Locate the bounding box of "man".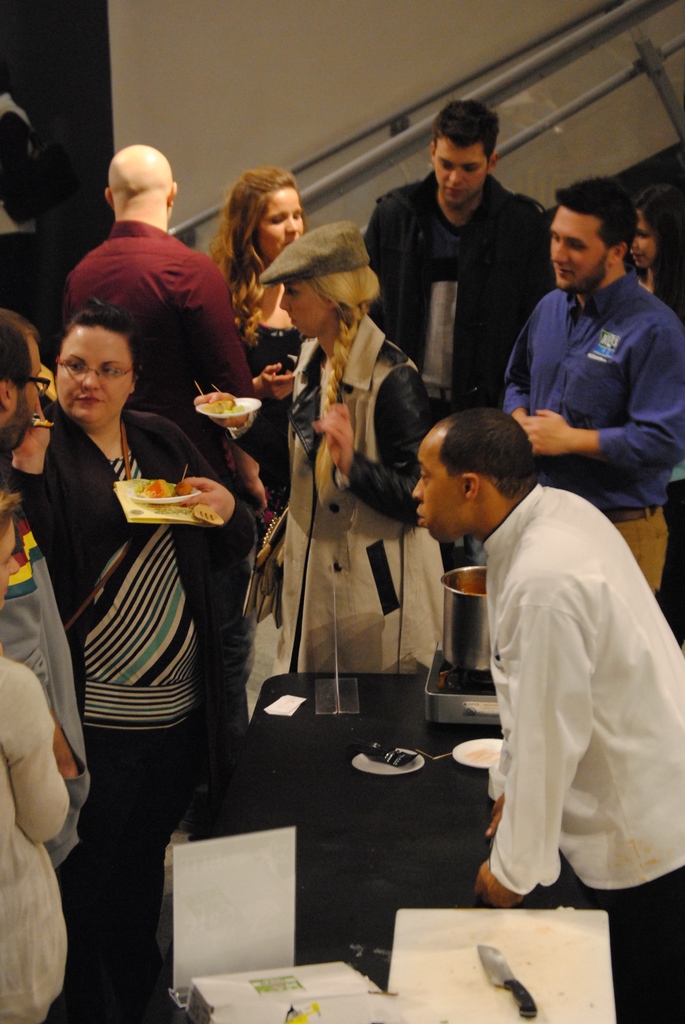
Bounding box: <bbox>407, 401, 684, 1023</bbox>.
